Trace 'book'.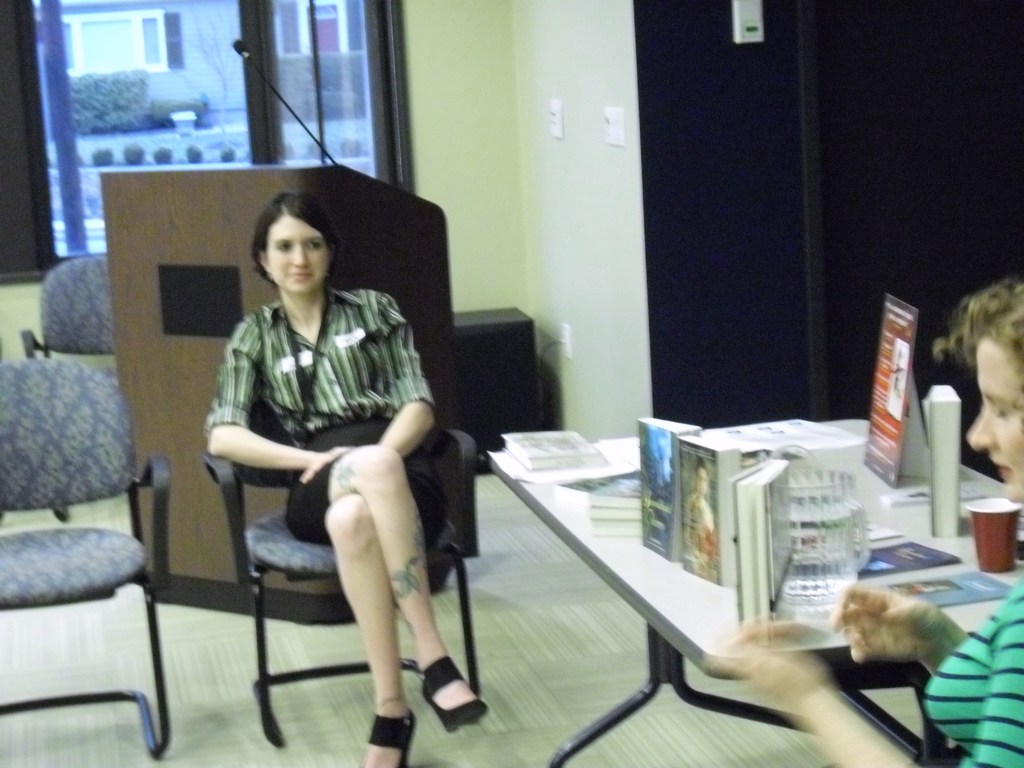
Traced to (920,384,966,539).
